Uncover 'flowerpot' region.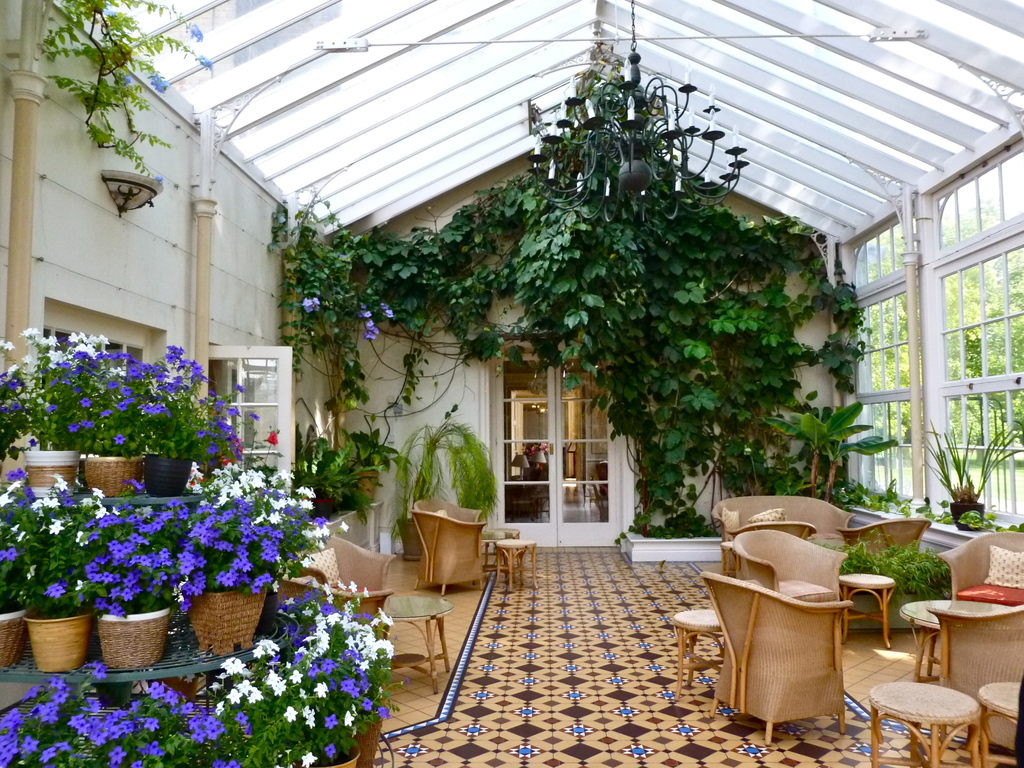
Uncovered: crop(140, 452, 196, 497).
